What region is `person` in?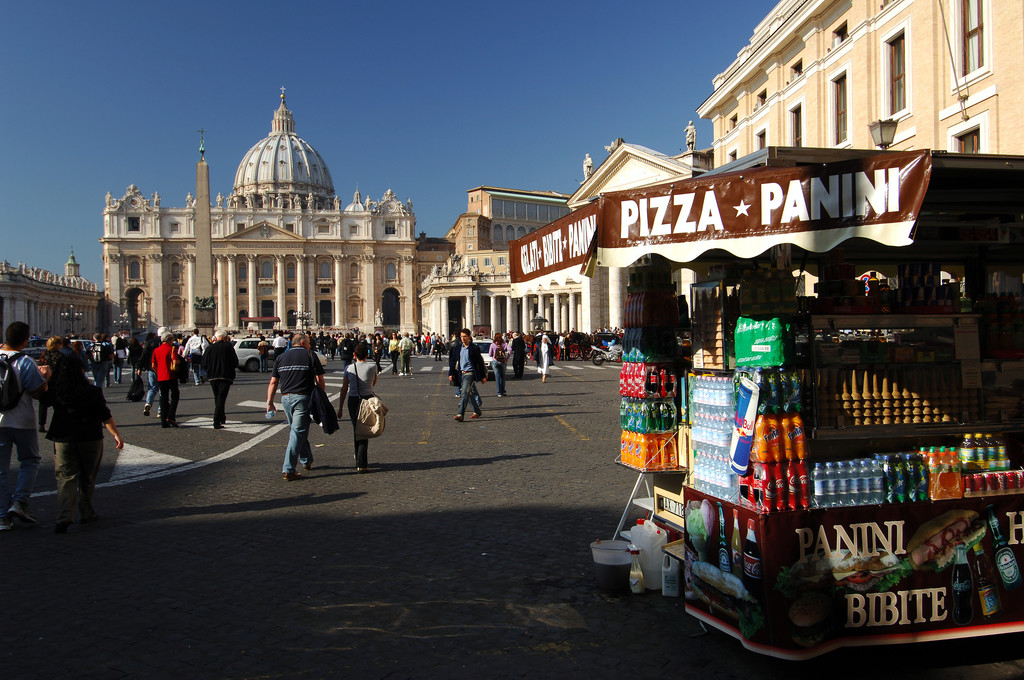
<bbox>40, 344, 120, 523</bbox>.
